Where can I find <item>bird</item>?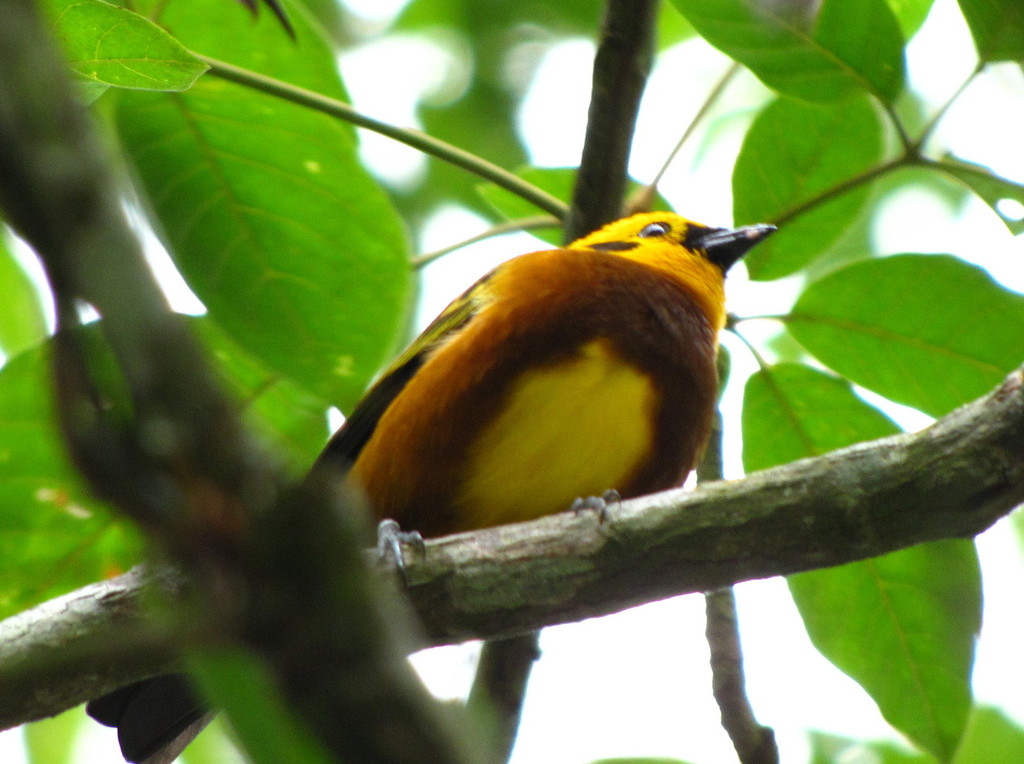
You can find it at [280, 214, 789, 628].
